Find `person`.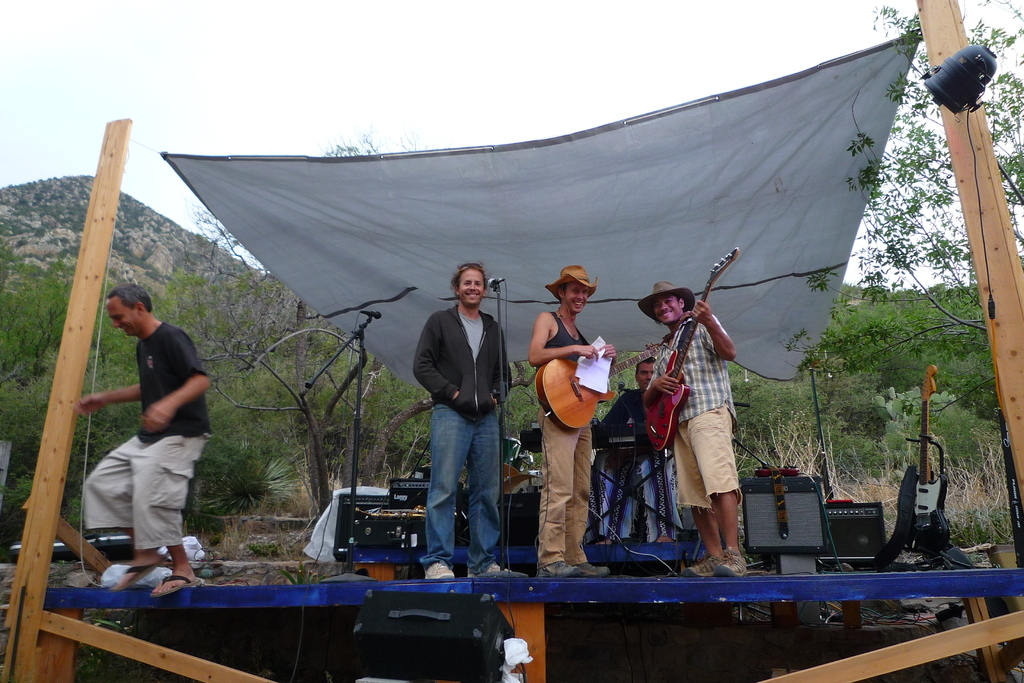
BBox(598, 347, 676, 547).
